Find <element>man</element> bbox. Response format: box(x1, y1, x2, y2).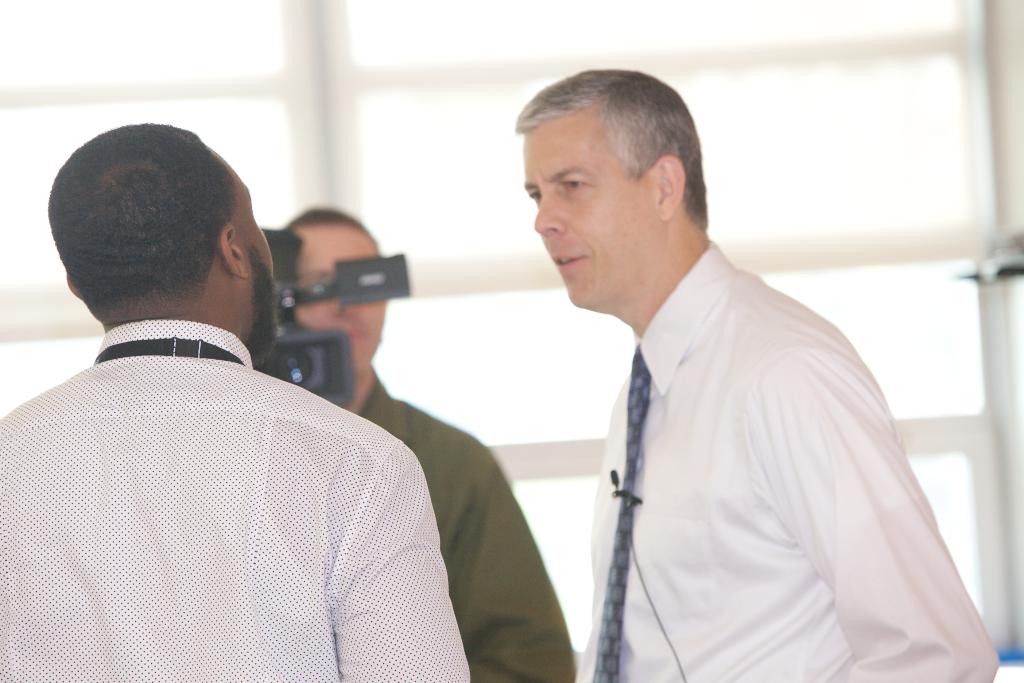
box(273, 199, 579, 682).
